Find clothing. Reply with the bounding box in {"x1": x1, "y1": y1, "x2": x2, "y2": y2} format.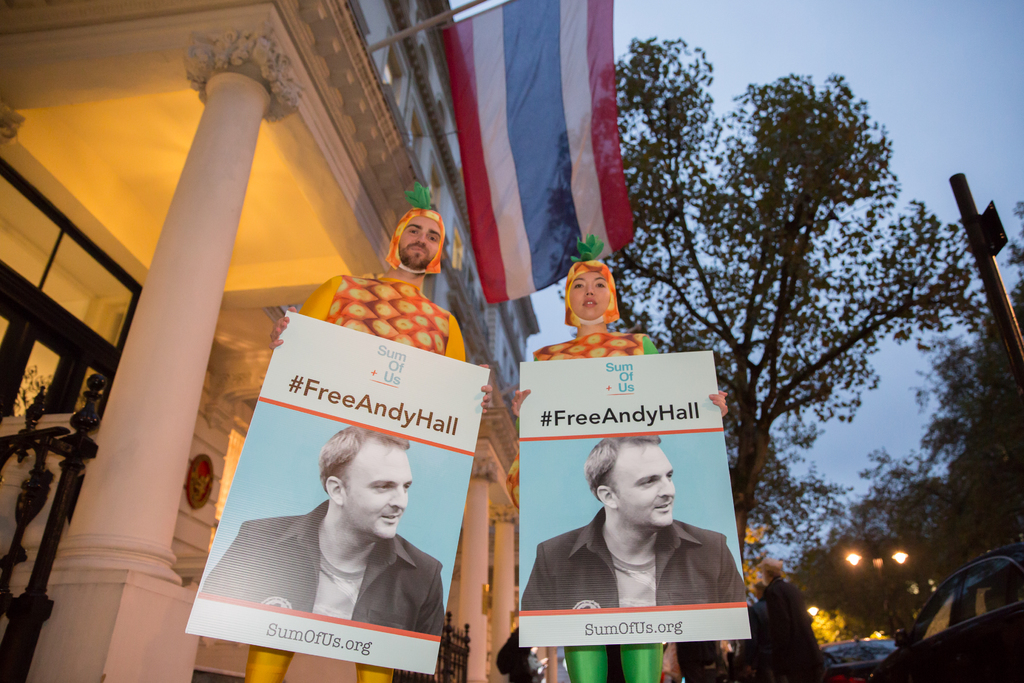
{"x1": 245, "y1": 179, "x2": 470, "y2": 682}.
